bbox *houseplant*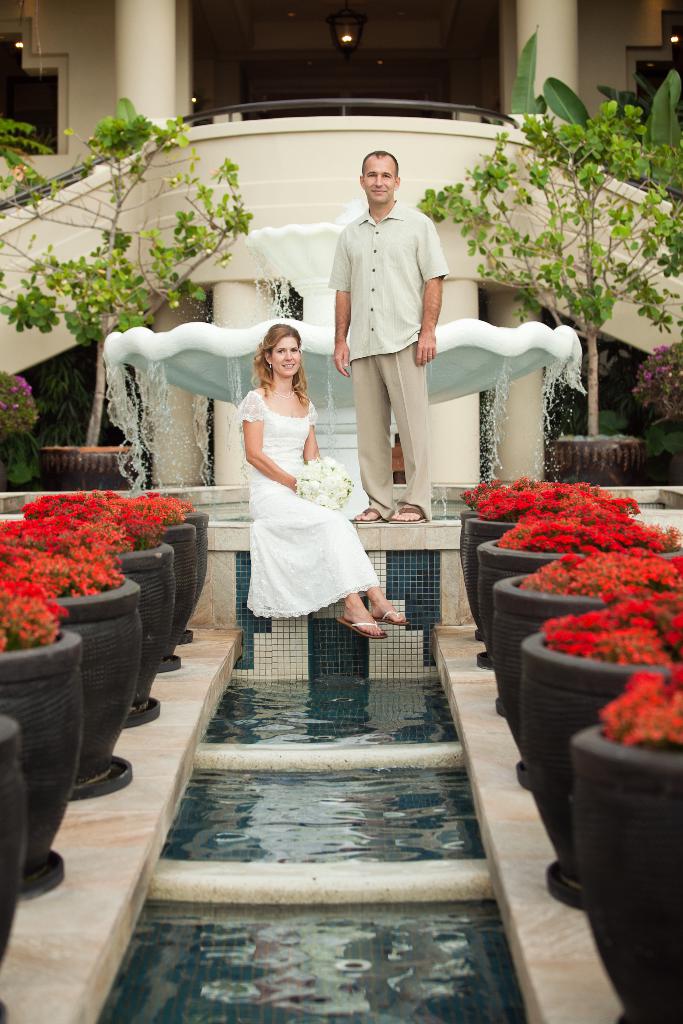
crop(99, 490, 193, 655)
